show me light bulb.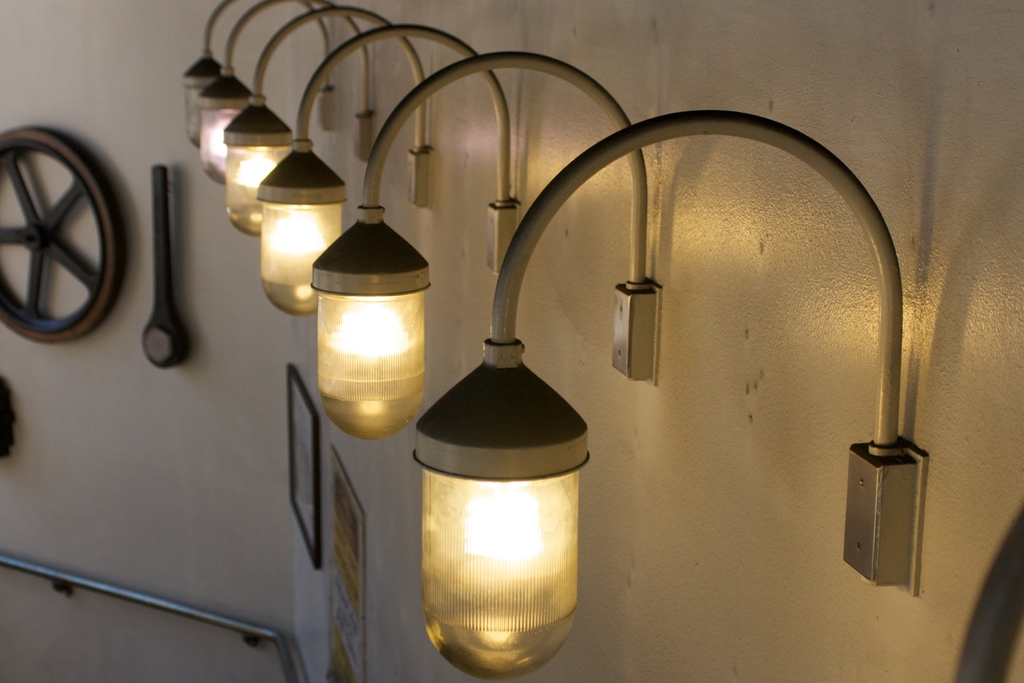
light bulb is here: (268,205,328,256).
